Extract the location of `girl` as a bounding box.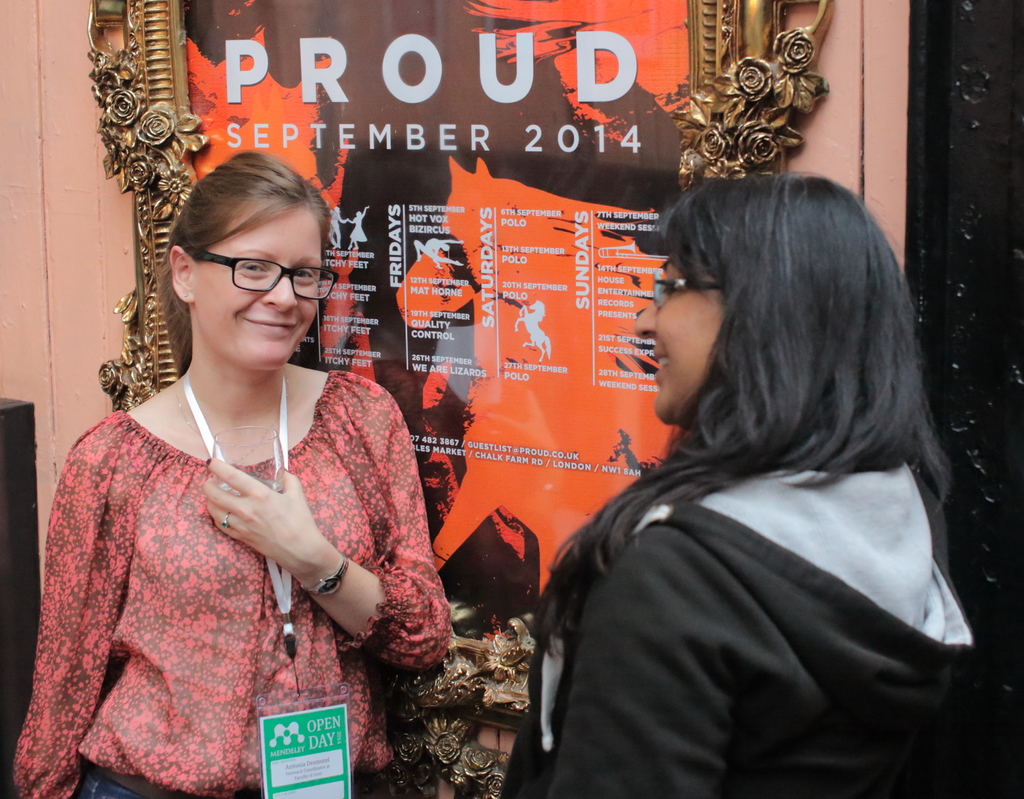
crop(0, 153, 440, 798).
